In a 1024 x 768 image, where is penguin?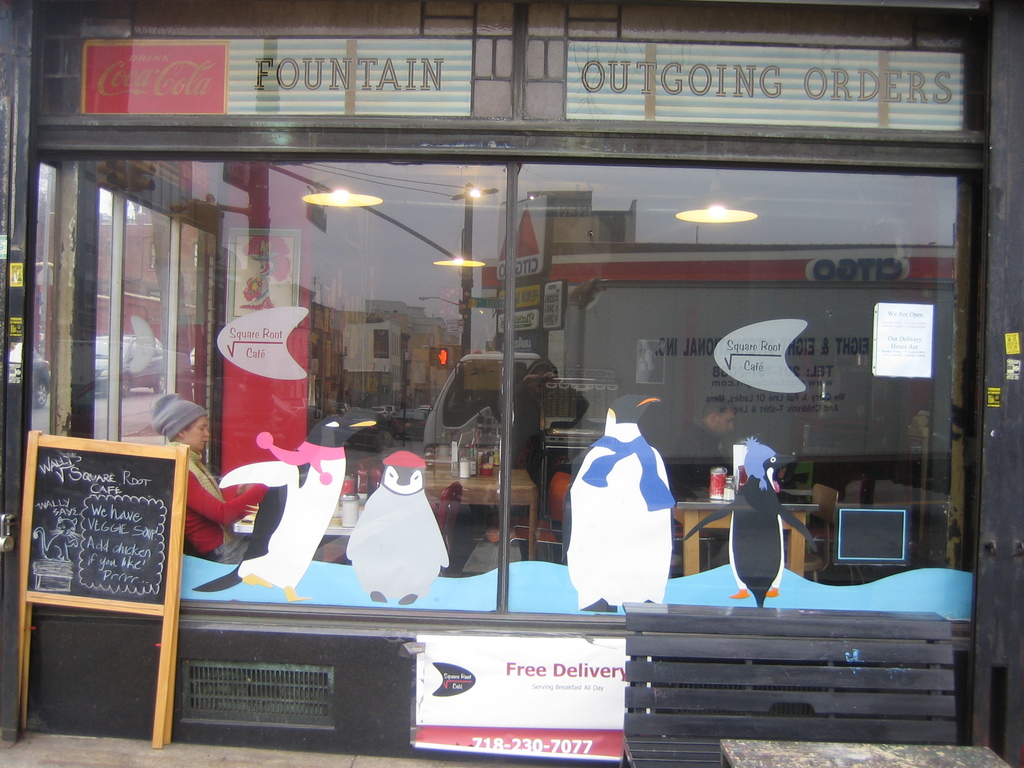
(left=344, top=447, right=451, bottom=605).
